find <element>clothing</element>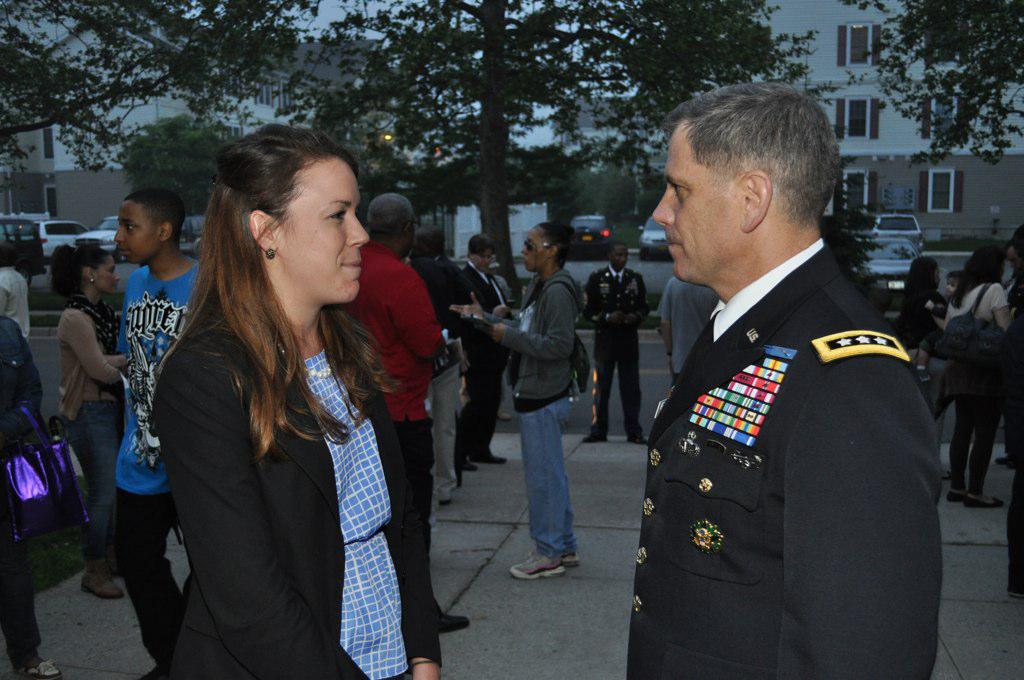
region(944, 278, 1002, 499)
